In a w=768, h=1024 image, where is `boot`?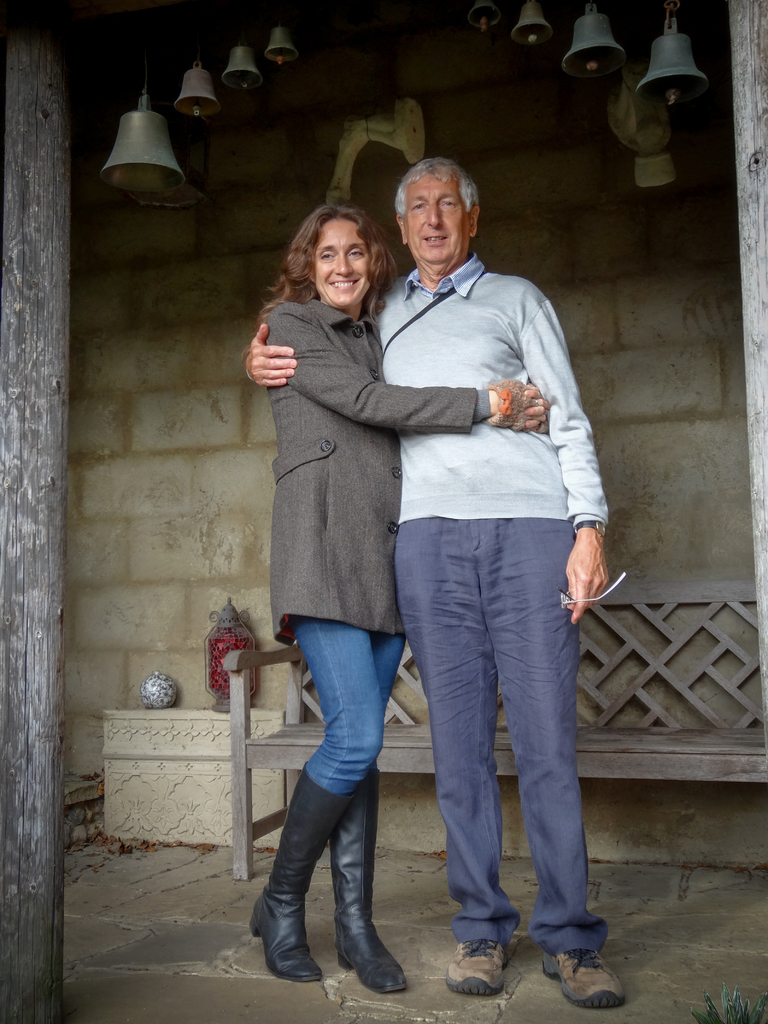
crop(331, 774, 410, 991).
